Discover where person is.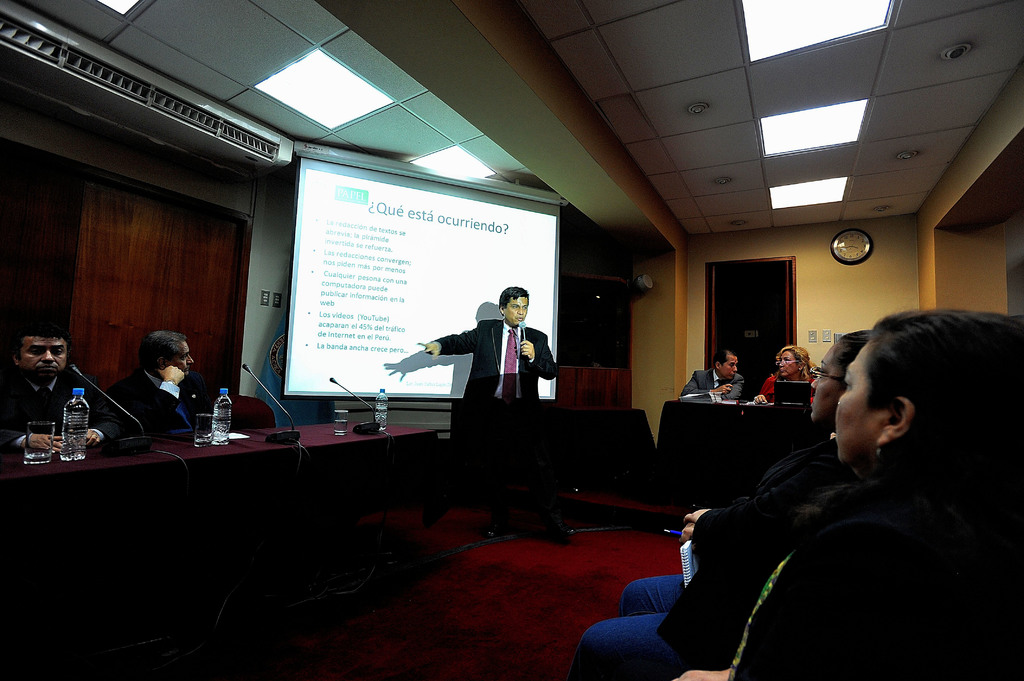
Discovered at 671 312 1023 680.
